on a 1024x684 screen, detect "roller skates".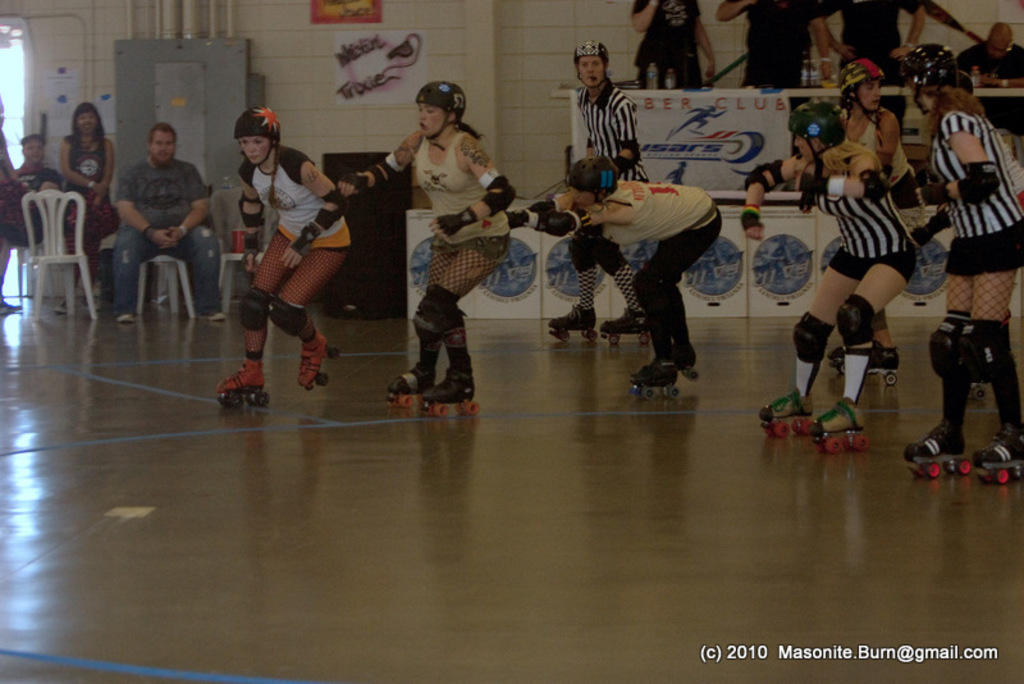
Rect(672, 345, 701, 382).
